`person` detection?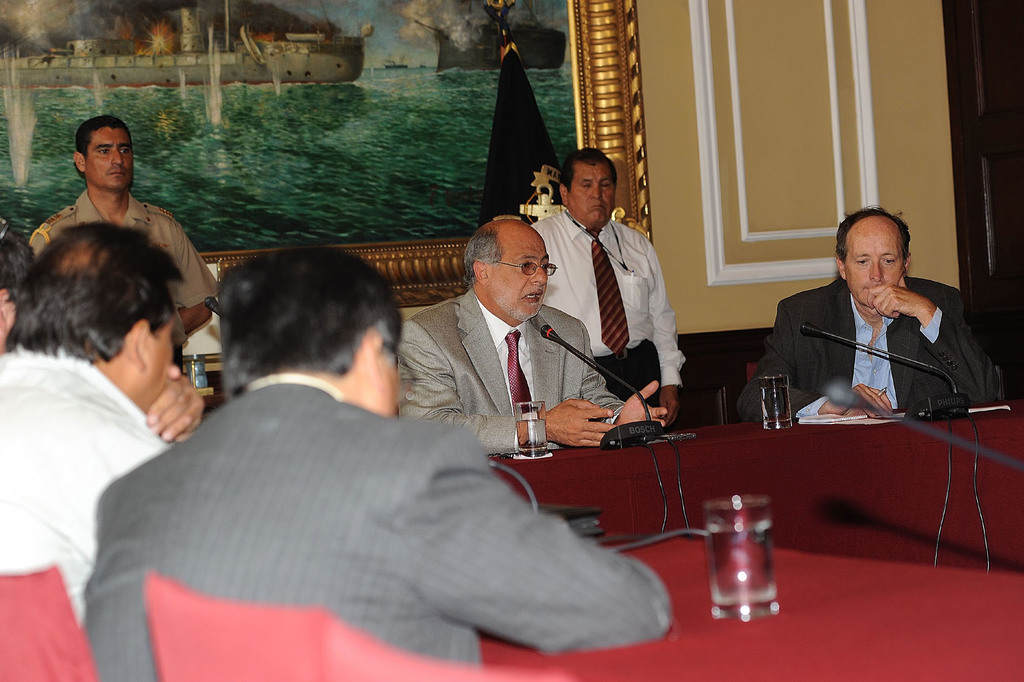
{"left": 28, "top": 115, "right": 214, "bottom": 342}
